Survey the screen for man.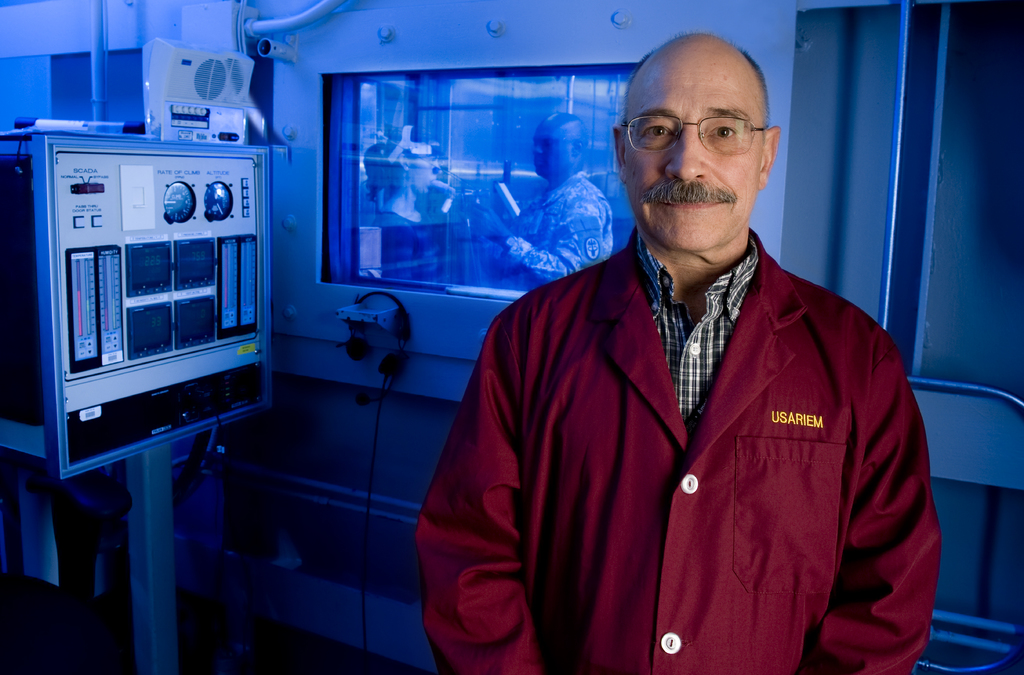
Survey found: 414/34/945/674.
